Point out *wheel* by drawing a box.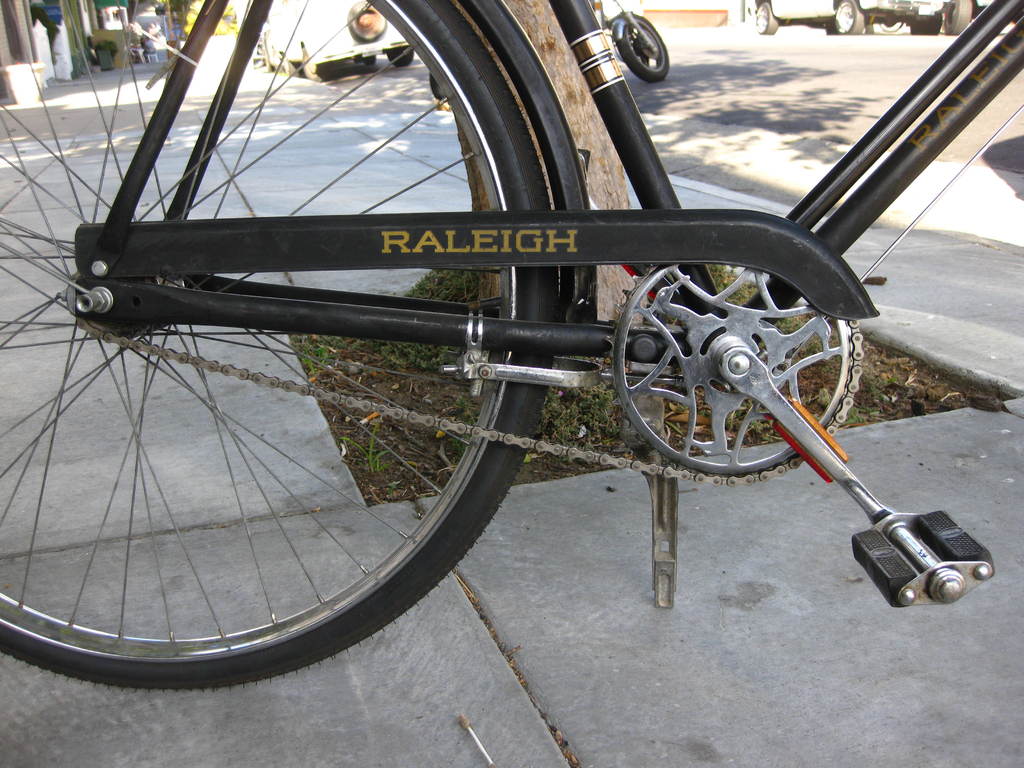
x1=301, y1=44, x2=329, y2=82.
